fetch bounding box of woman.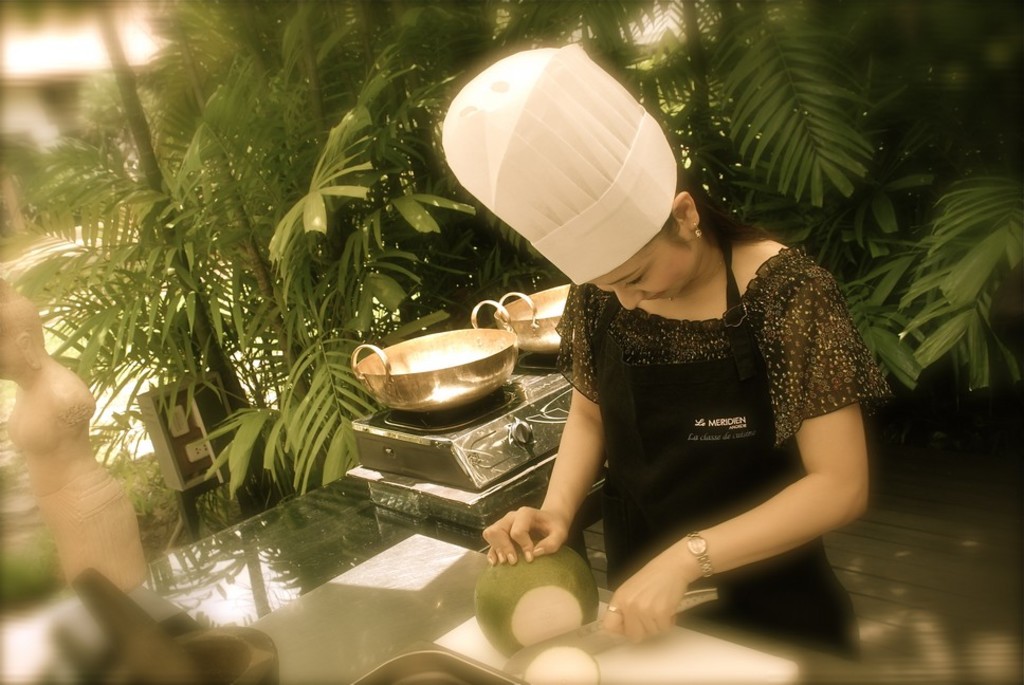
Bbox: BBox(415, 92, 892, 638).
